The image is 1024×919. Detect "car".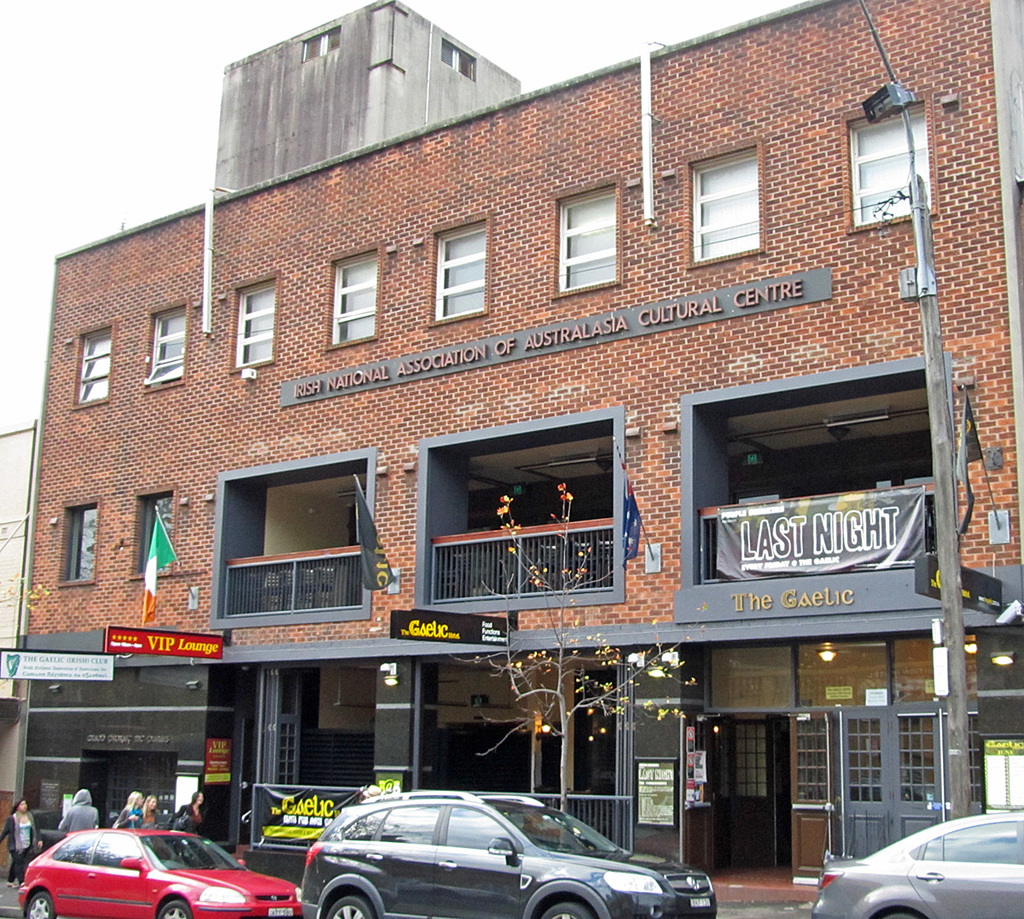
Detection: x1=809, y1=806, x2=1023, y2=918.
